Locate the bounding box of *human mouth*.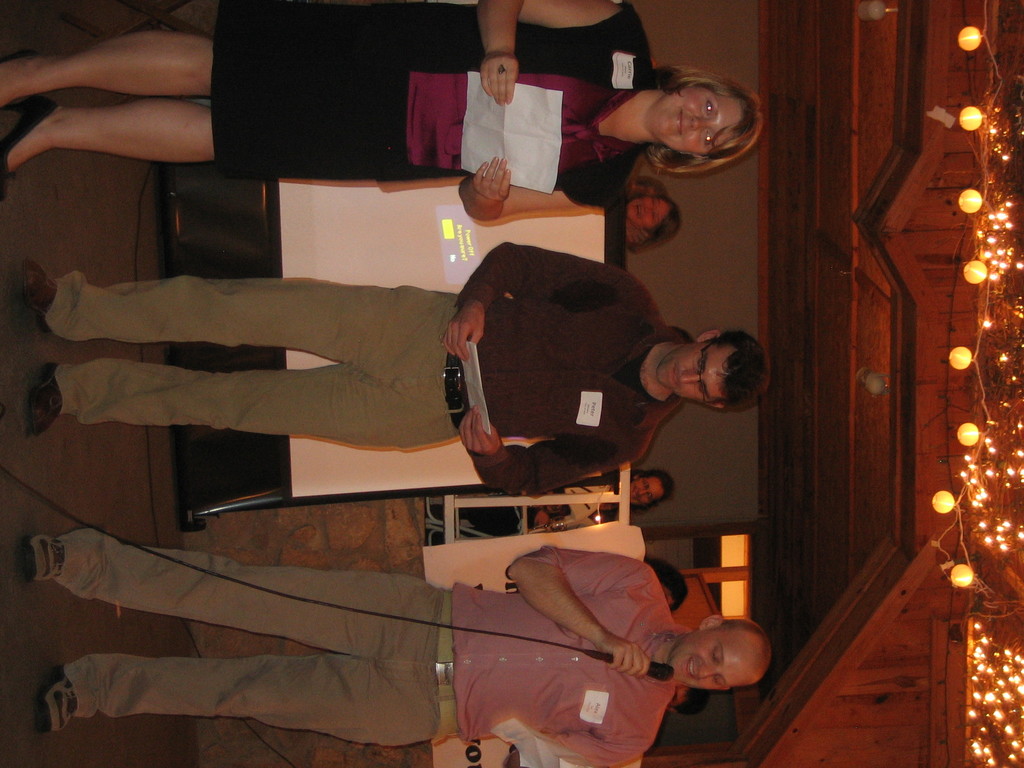
Bounding box: Rect(680, 656, 697, 684).
